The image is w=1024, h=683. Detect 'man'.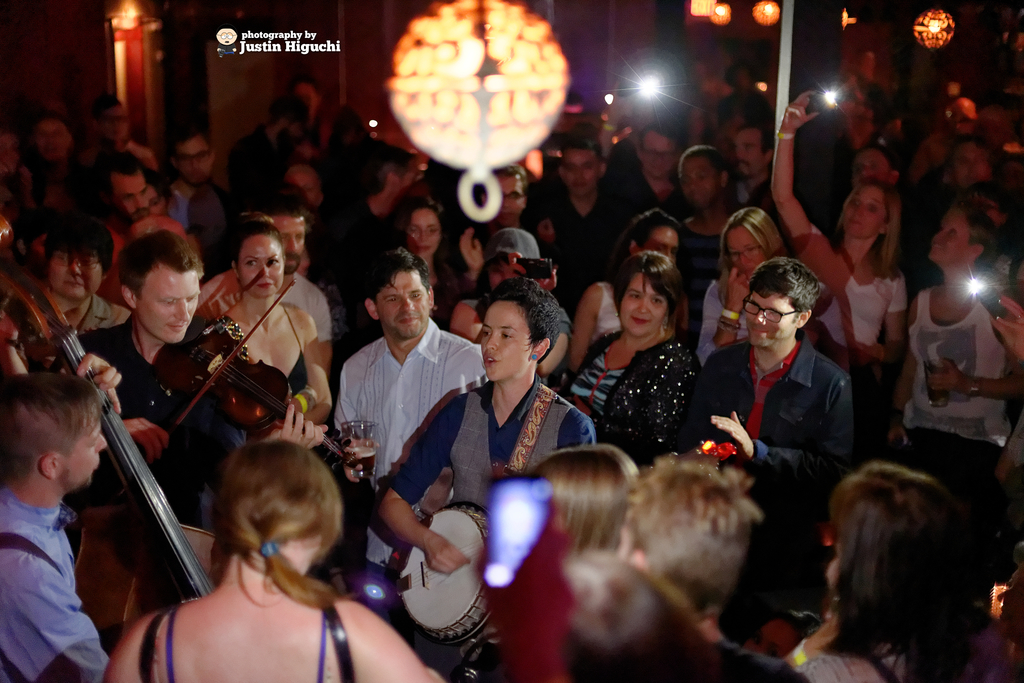
Detection: {"left": 0, "top": 353, "right": 124, "bottom": 682}.
